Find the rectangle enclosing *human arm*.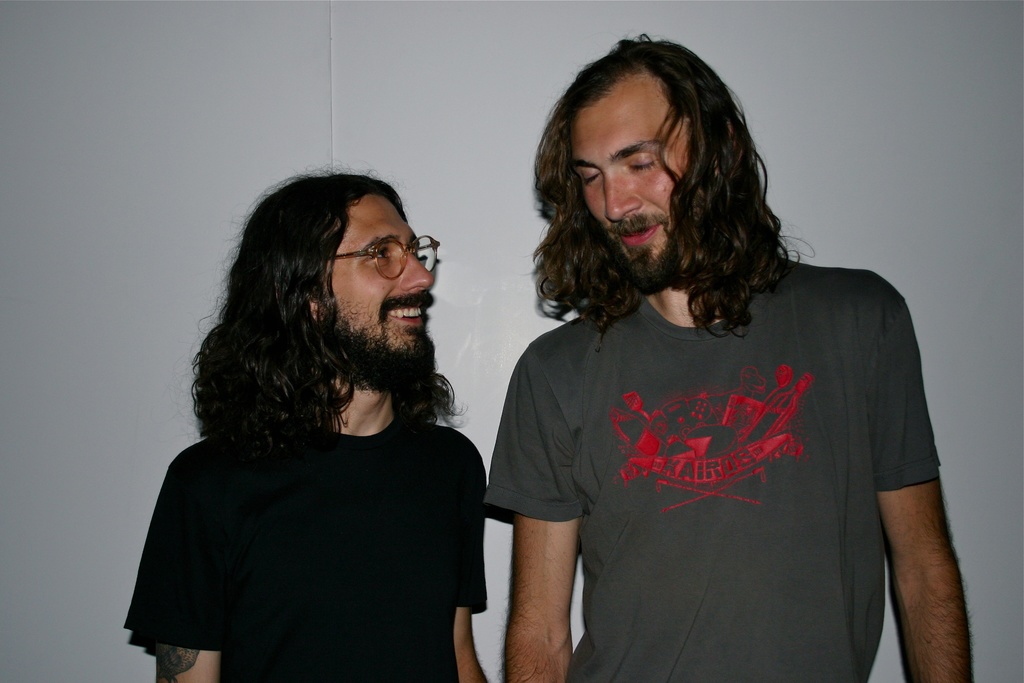
878,368,973,677.
